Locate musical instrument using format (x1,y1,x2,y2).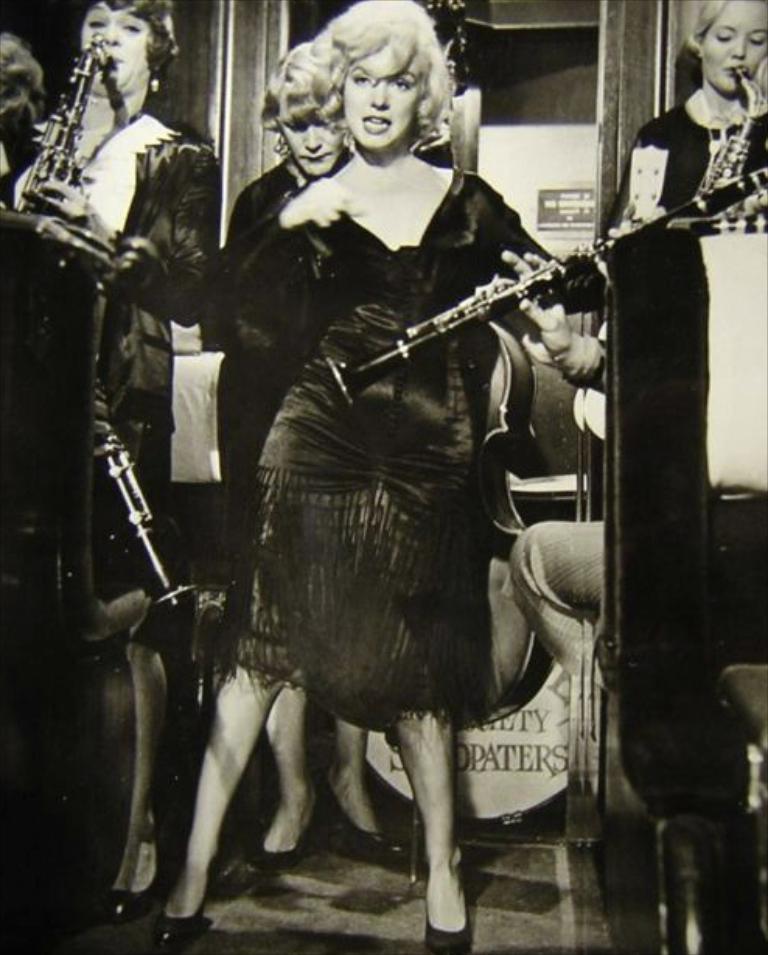
(326,143,766,401).
